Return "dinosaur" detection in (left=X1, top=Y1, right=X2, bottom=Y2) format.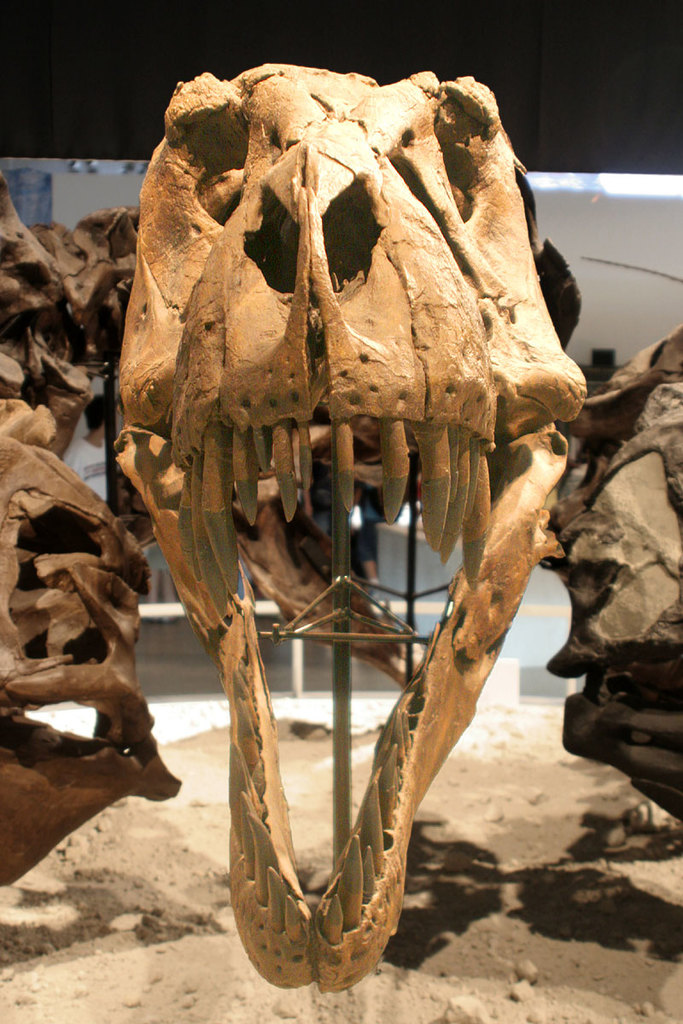
(left=539, top=322, right=682, bottom=829).
